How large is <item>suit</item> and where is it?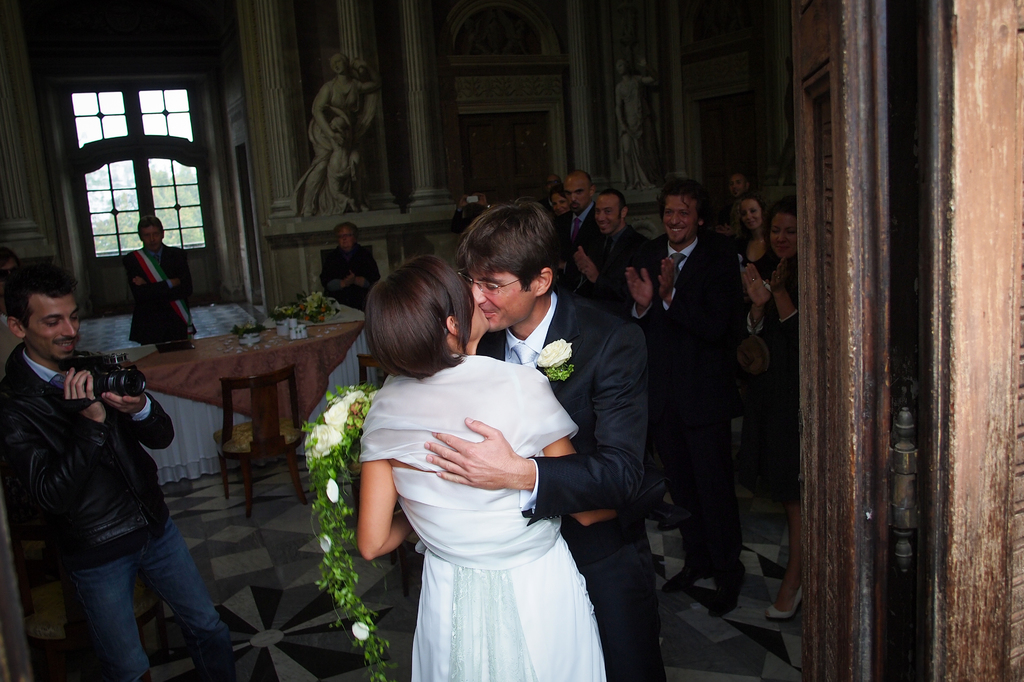
Bounding box: detection(630, 239, 737, 598).
